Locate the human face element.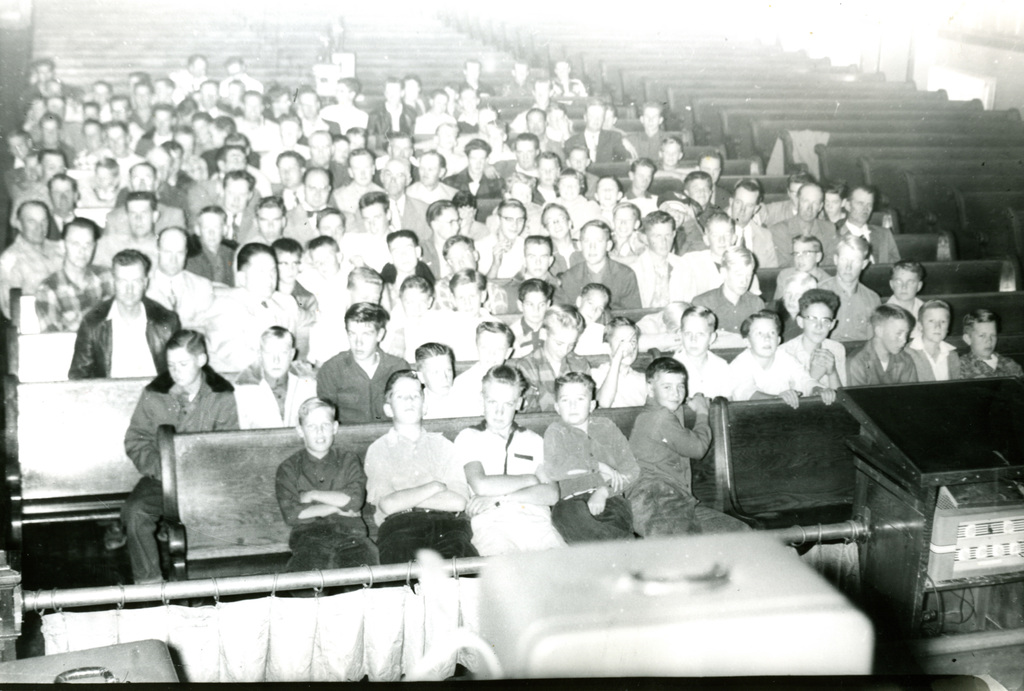
Element bbox: select_region(454, 284, 481, 313).
